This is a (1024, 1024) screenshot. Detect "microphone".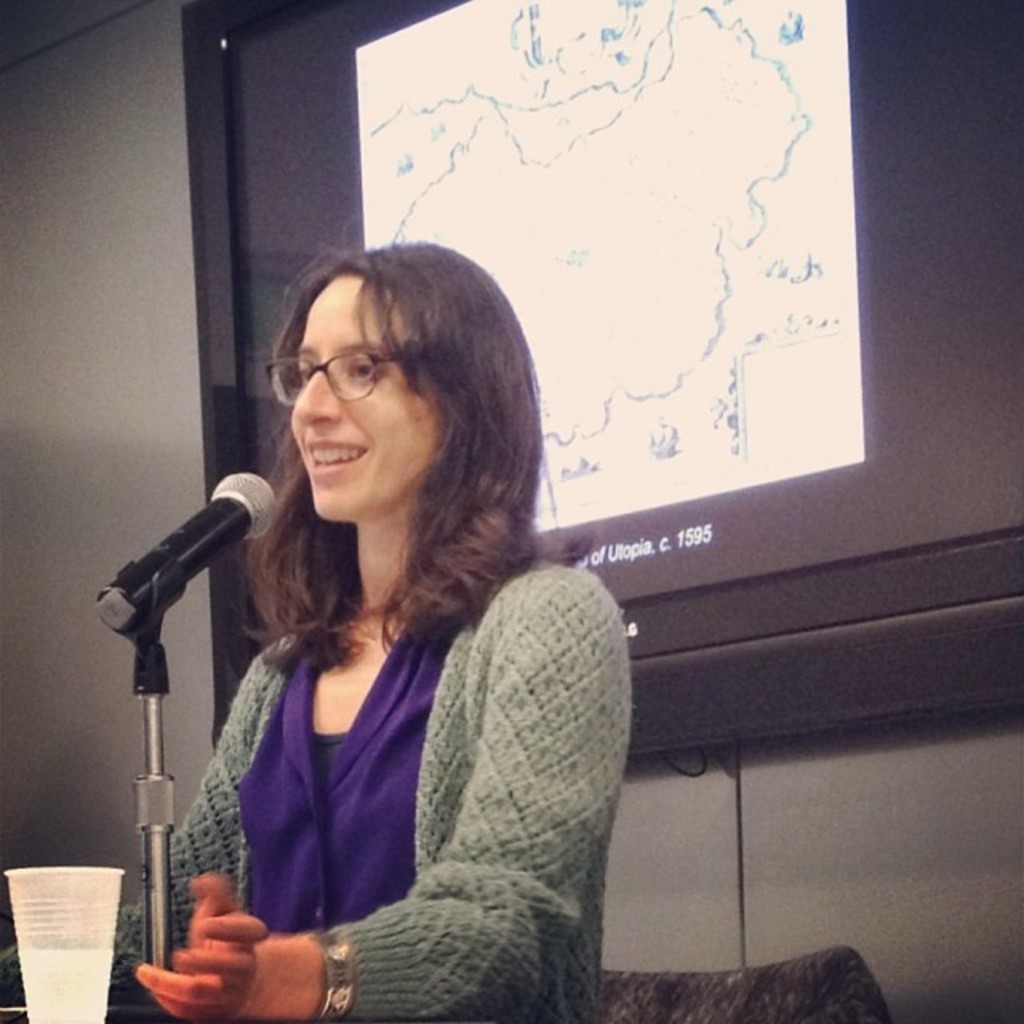
(88,474,280,678).
